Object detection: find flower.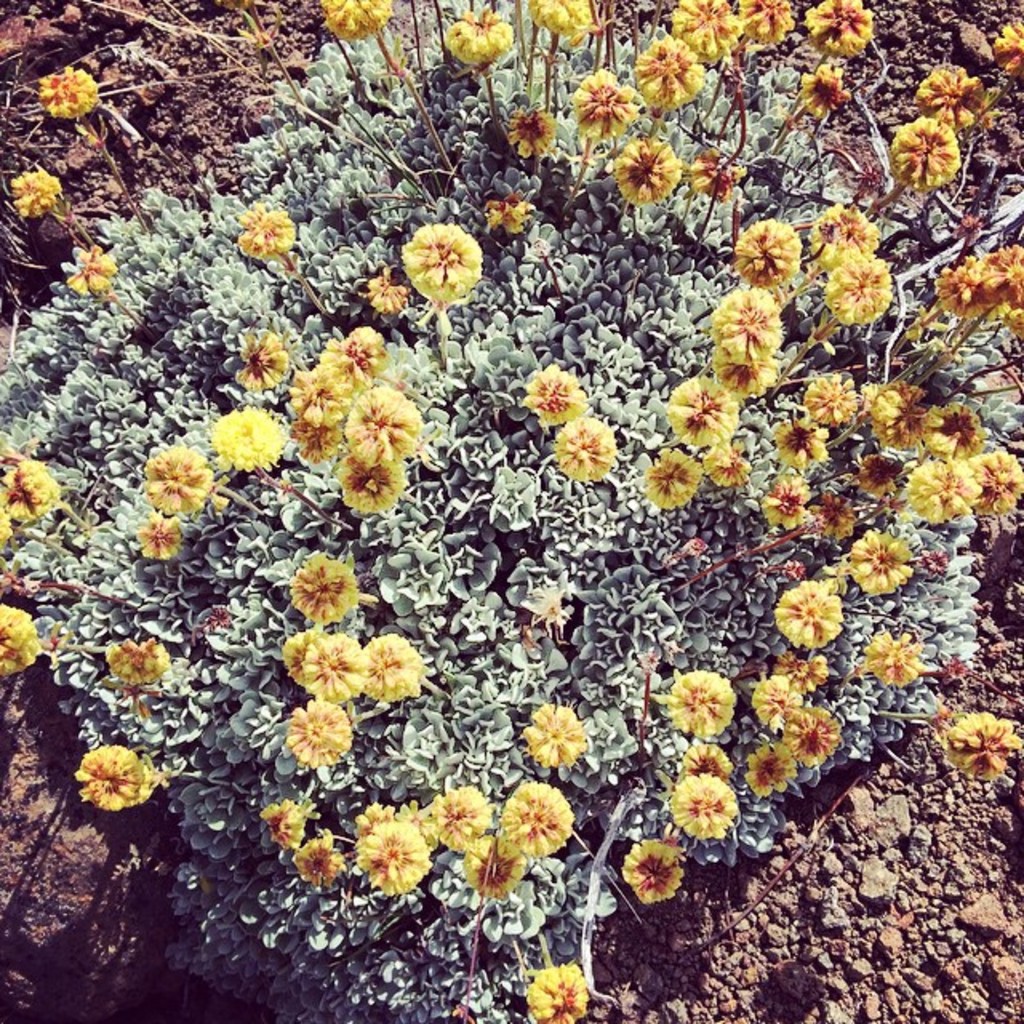
282/546/355/630.
